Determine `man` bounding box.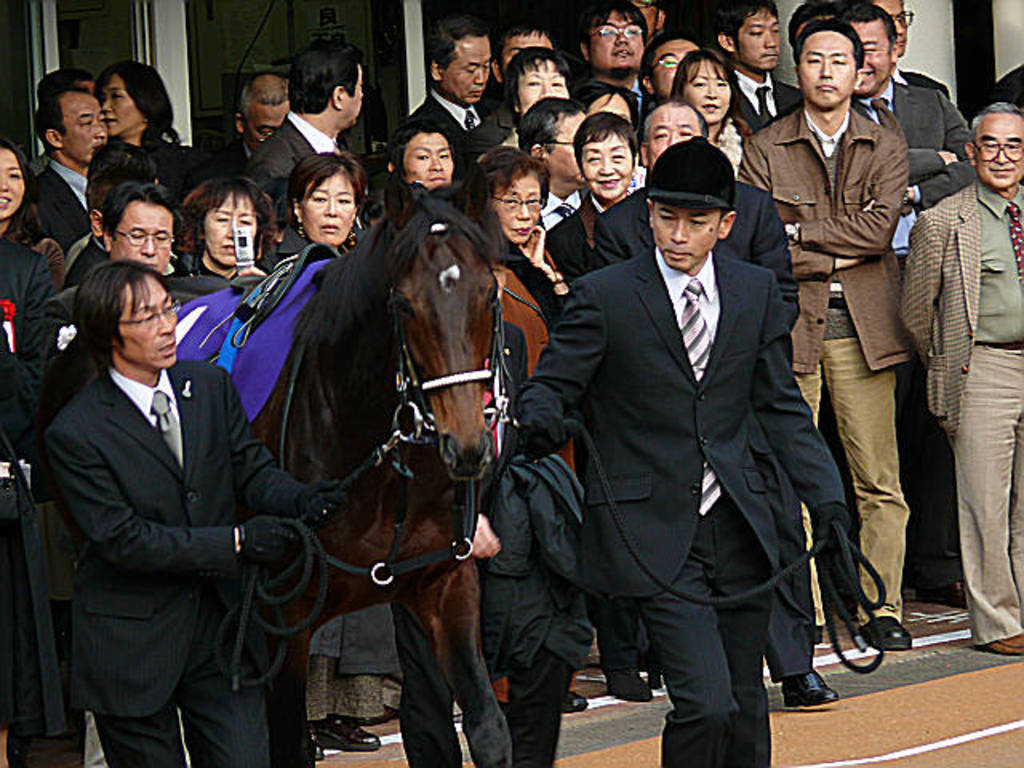
Determined: select_region(392, 16, 504, 141).
